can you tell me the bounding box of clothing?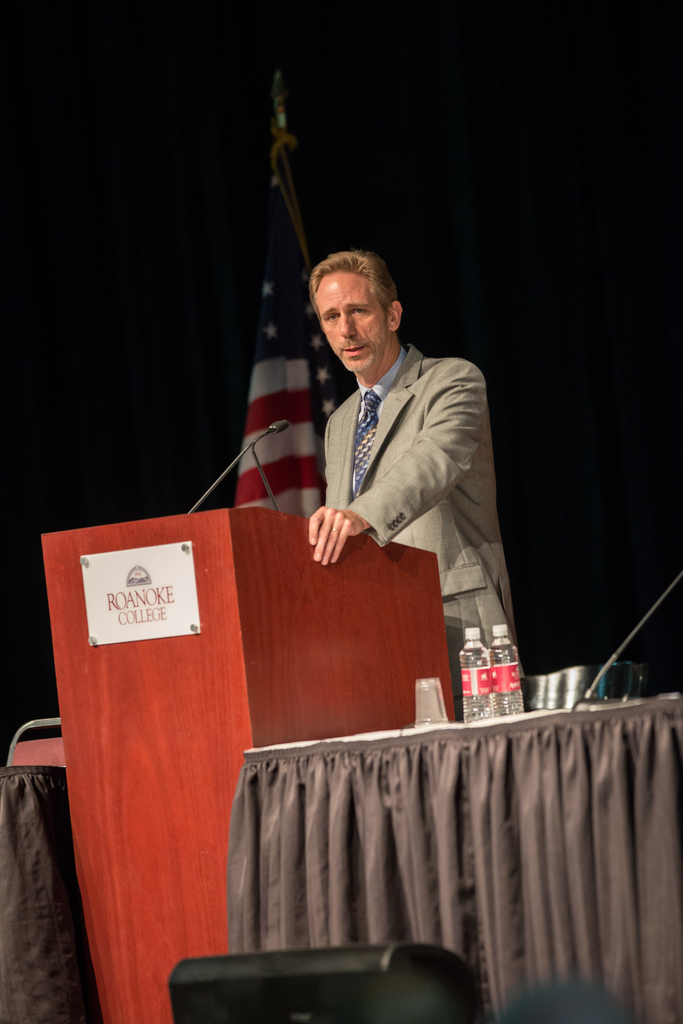
[left=318, top=343, right=524, bottom=679].
